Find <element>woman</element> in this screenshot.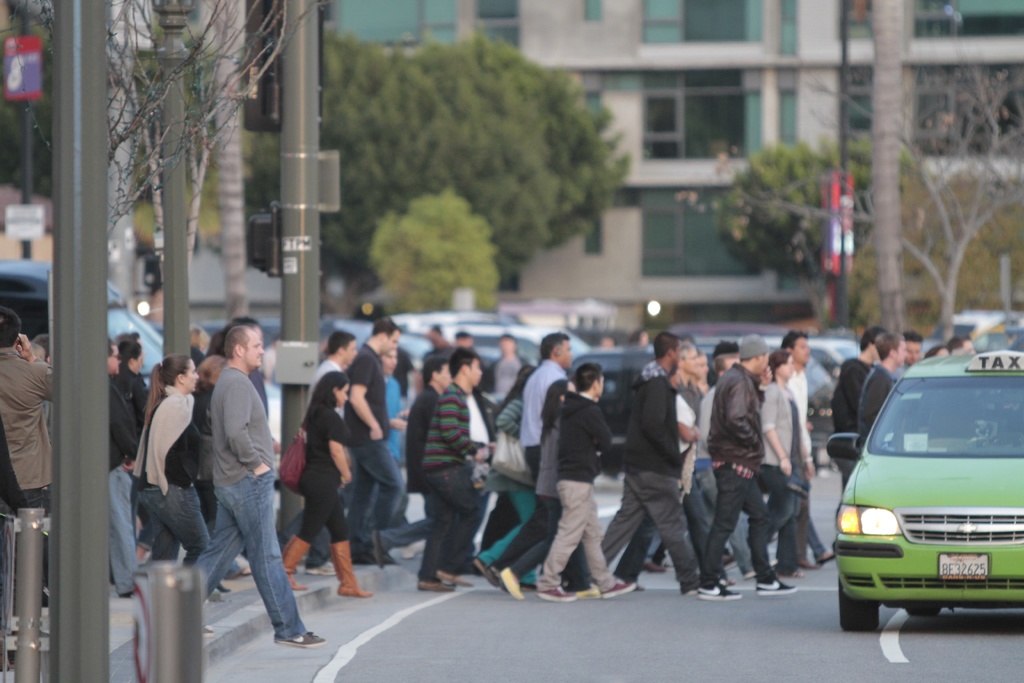
The bounding box for <element>woman</element> is bbox=[761, 341, 815, 580].
